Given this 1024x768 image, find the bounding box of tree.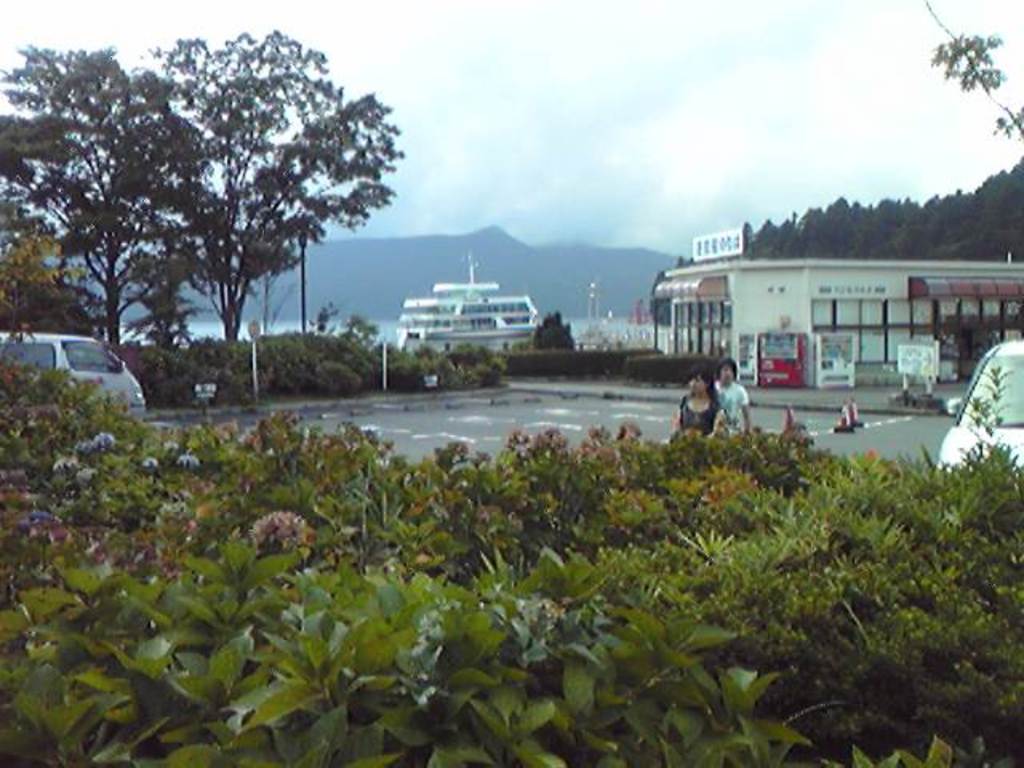
[left=648, top=270, right=672, bottom=328].
